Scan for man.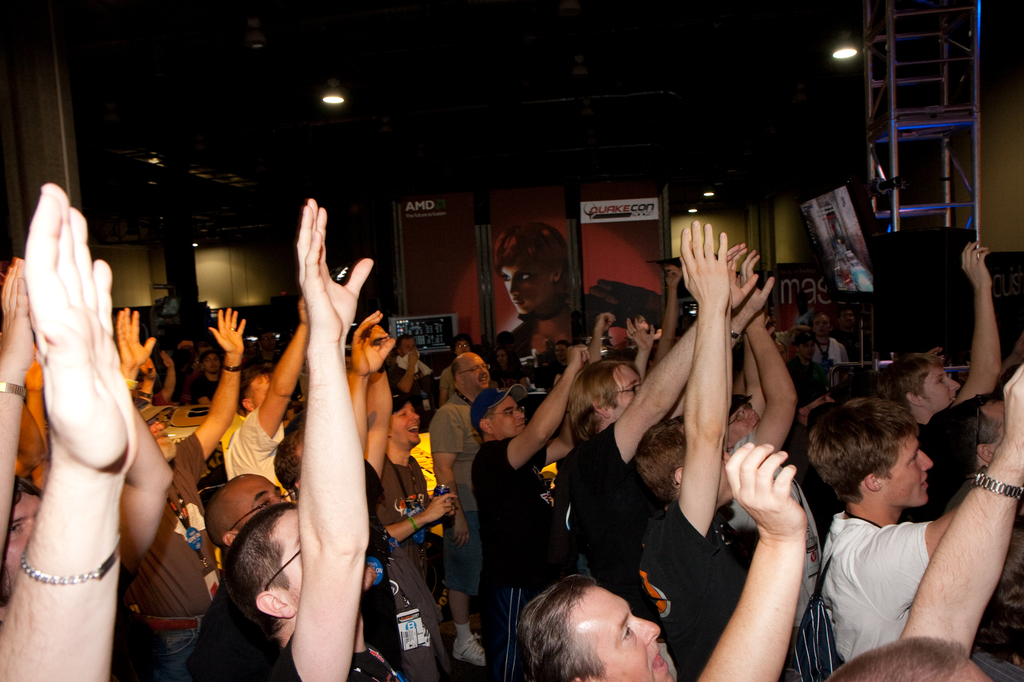
Scan result: detection(273, 306, 442, 681).
